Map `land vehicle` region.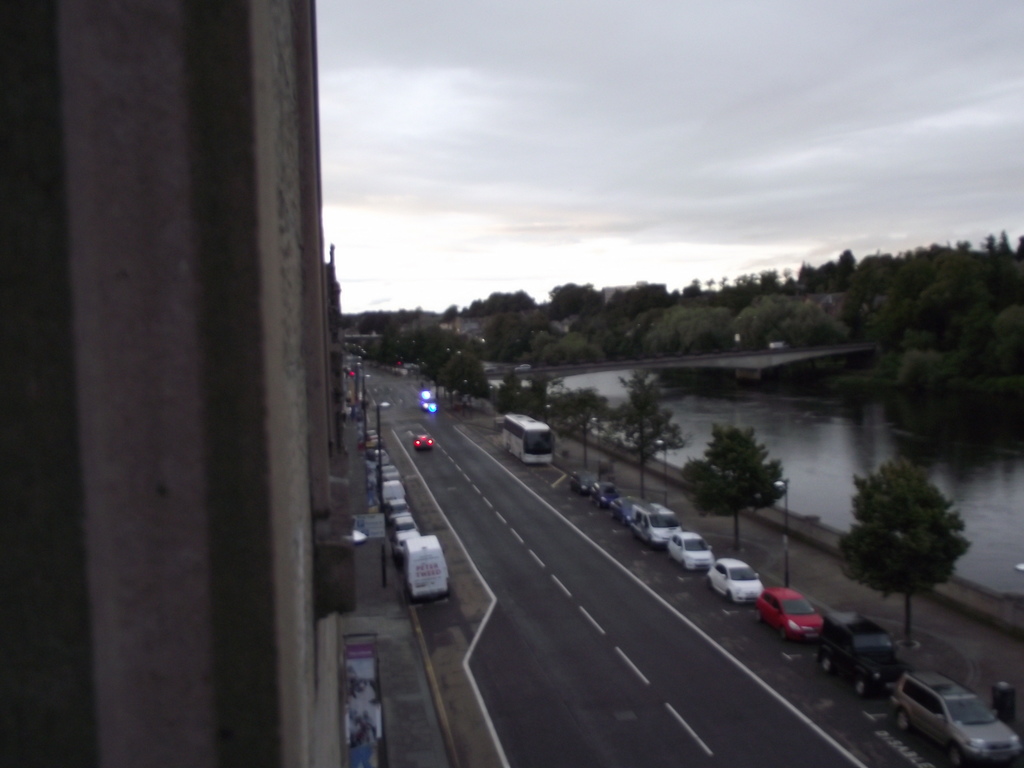
Mapped to (x1=378, y1=452, x2=386, y2=463).
